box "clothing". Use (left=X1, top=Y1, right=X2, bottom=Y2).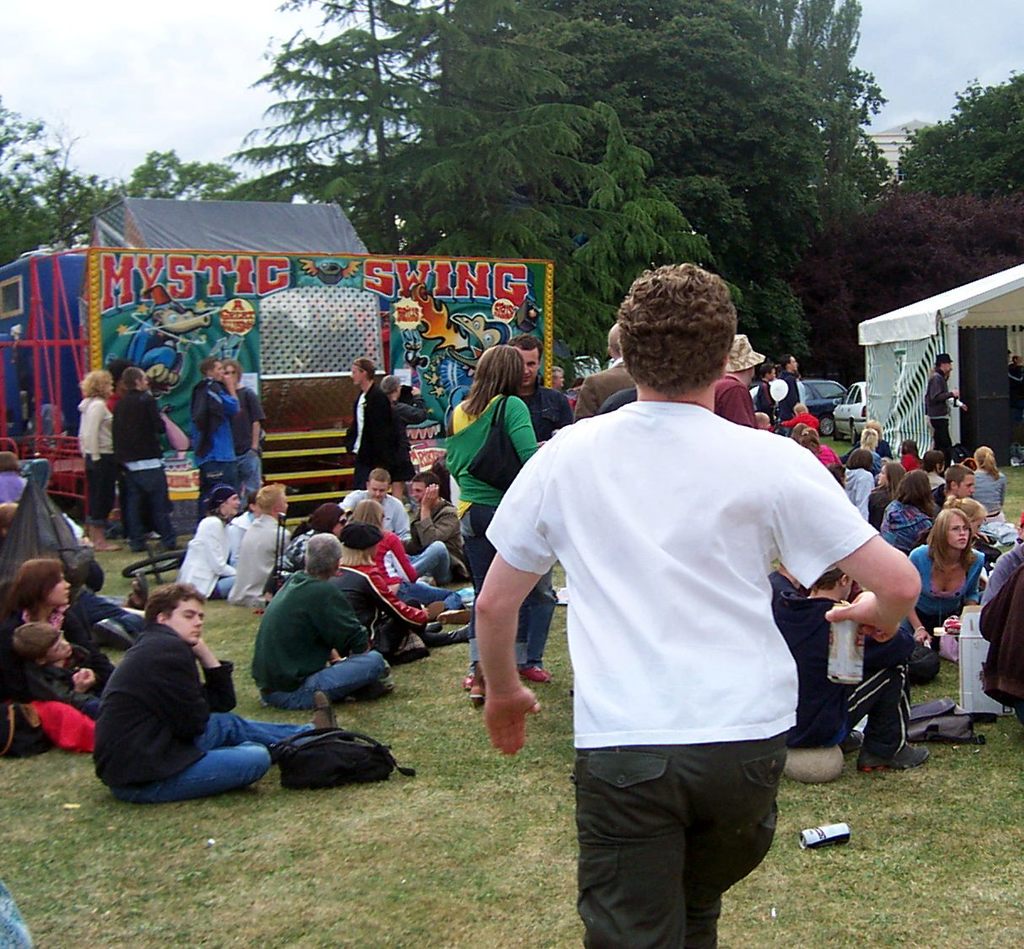
(left=794, top=375, right=807, bottom=406).
